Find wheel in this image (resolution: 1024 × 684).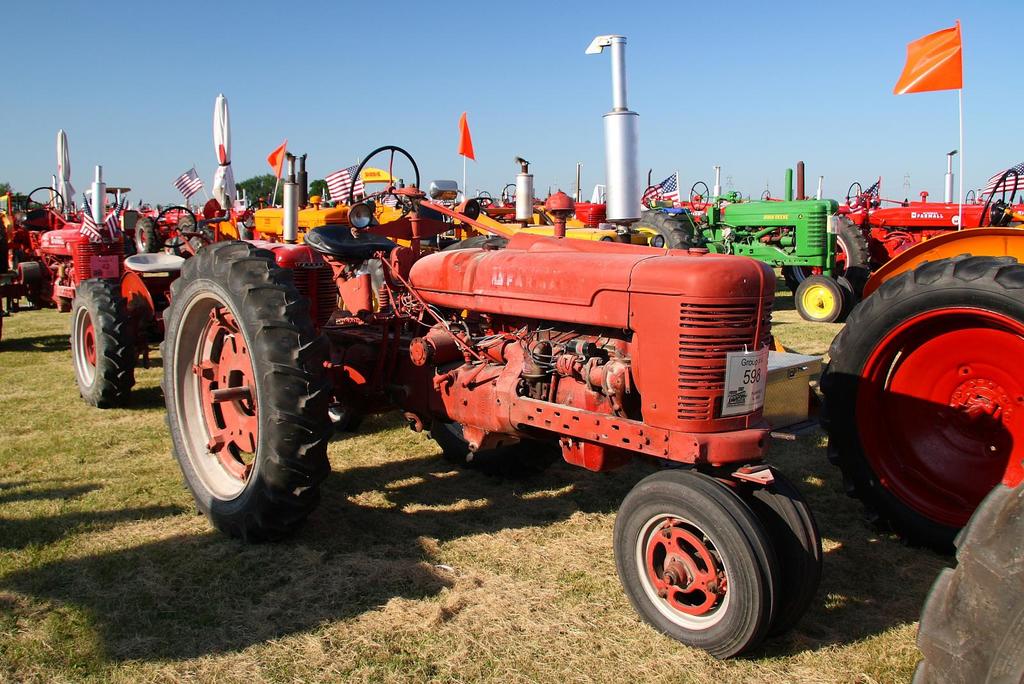
box(632, 211, 706, 248).
